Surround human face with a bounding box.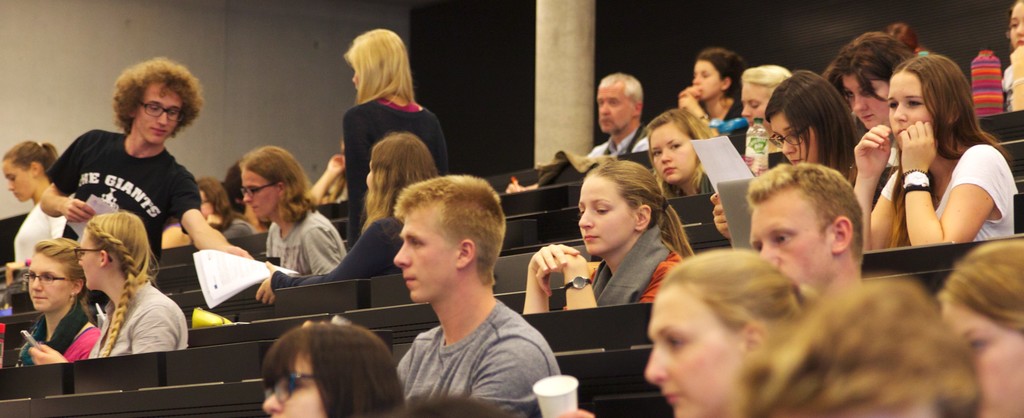
(26, 248, 70, 314).
